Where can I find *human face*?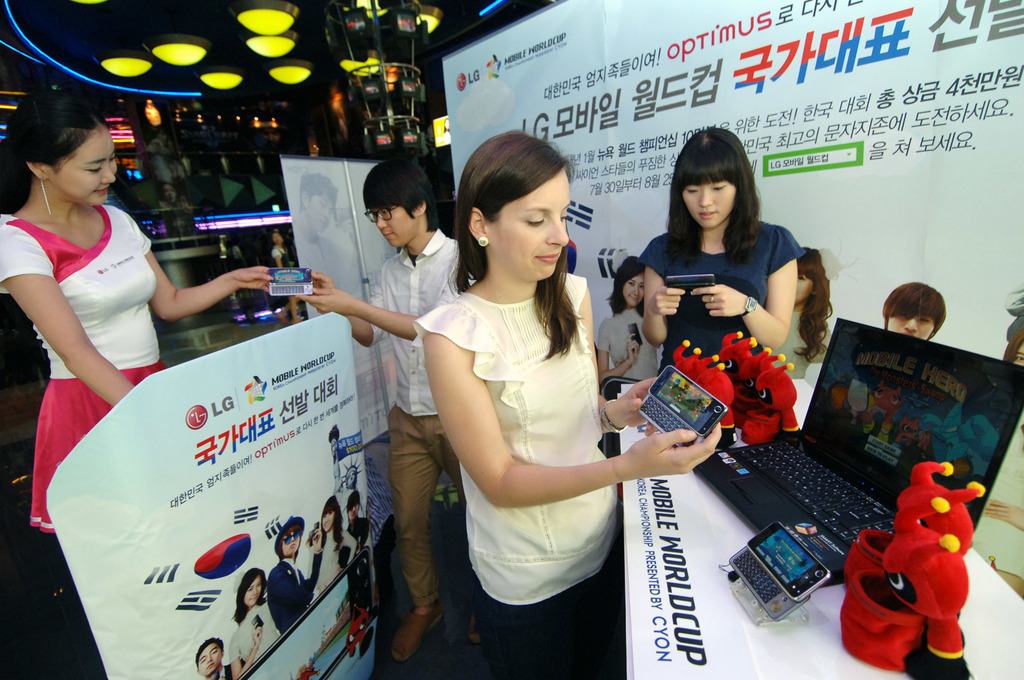
You can find it at x1=886, y1=314, x2=934, y2=336.
